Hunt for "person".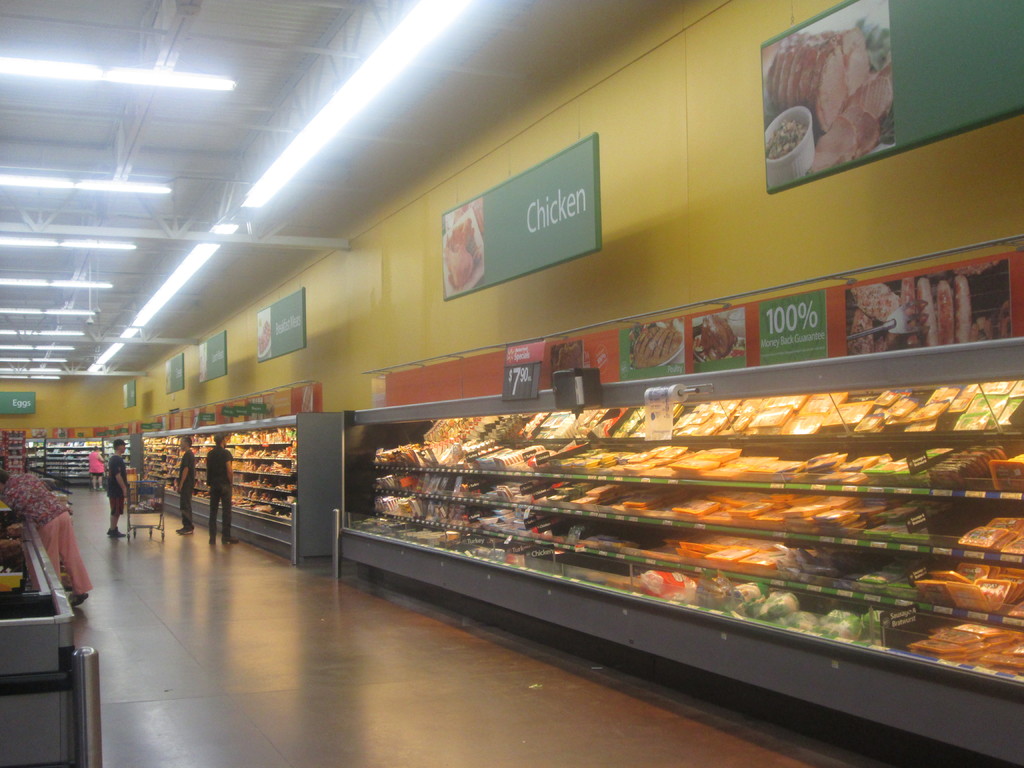
Hunted down at box=[106, 439, 126, 538].
